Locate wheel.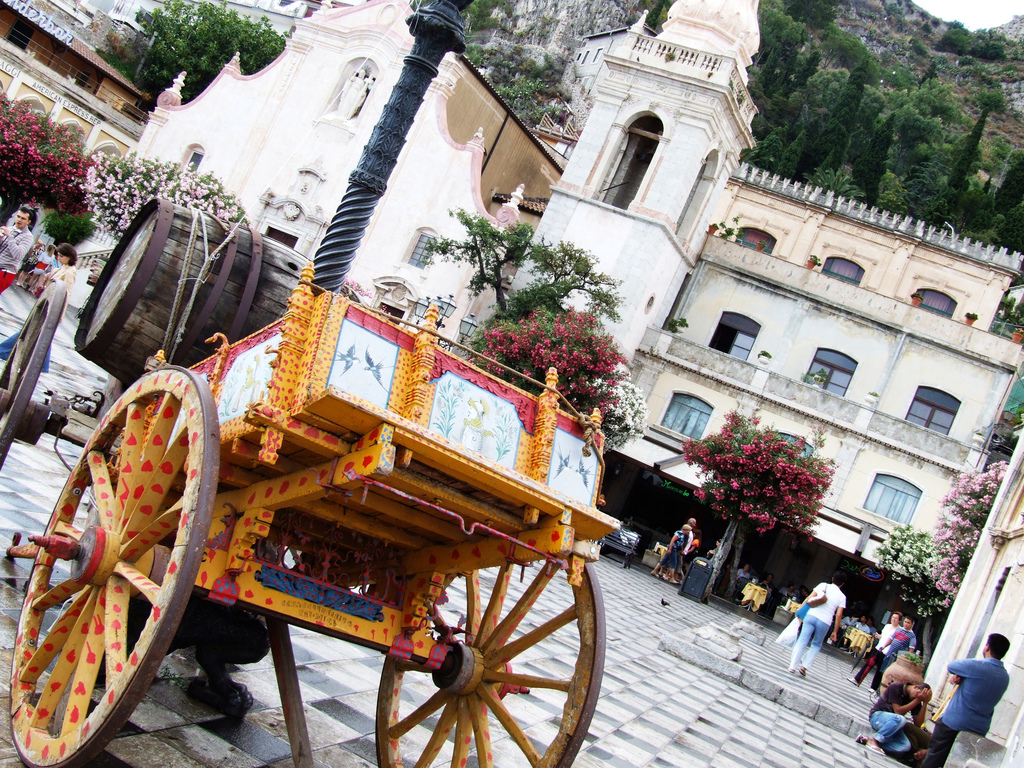
Bounding box: locate(0, 279, 70, 469).
